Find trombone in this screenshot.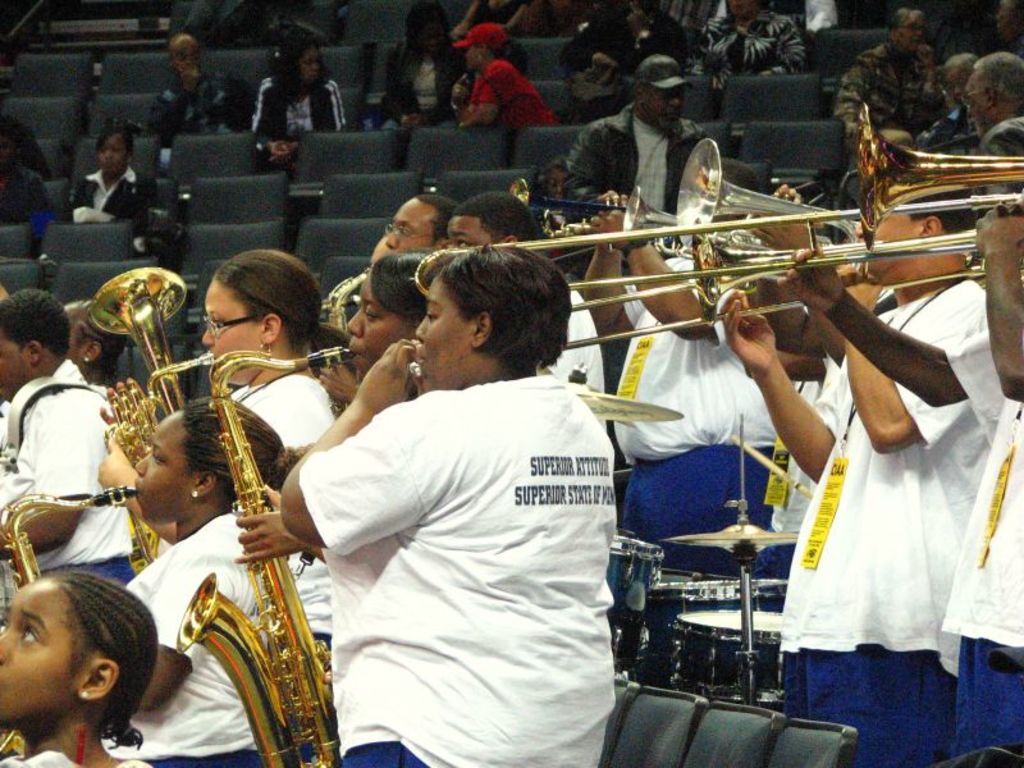
The bounding box for trombone is locate(0, 484, 142, 586).
